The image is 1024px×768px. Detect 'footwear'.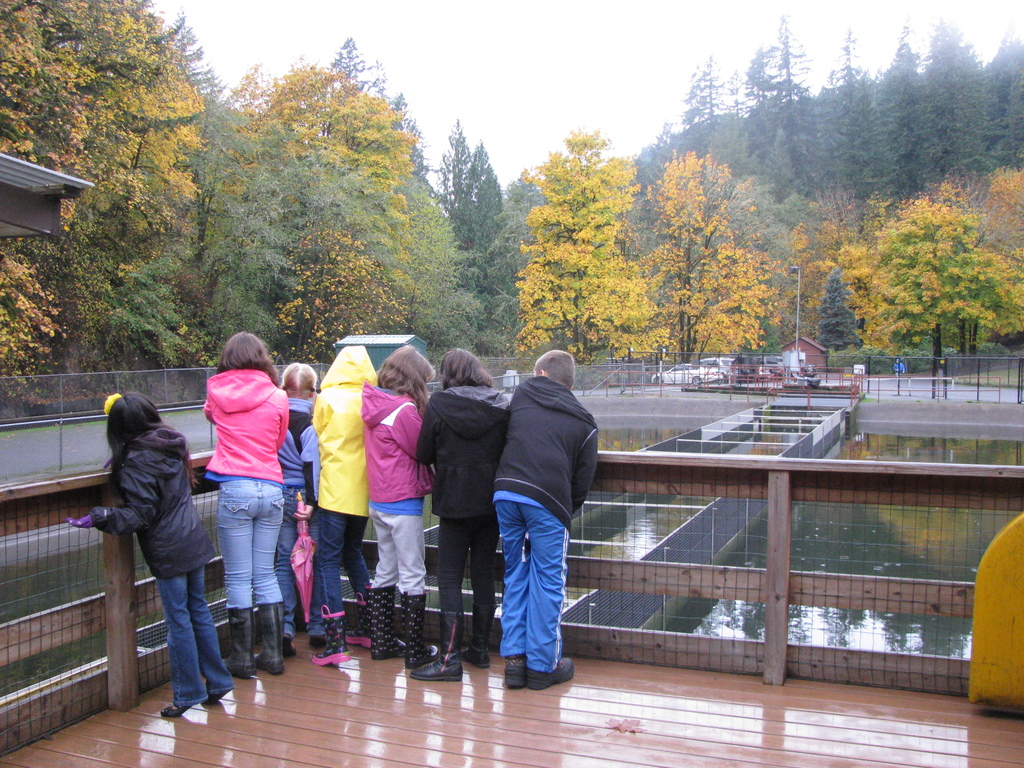
Detection: l=525, t=656, r=572, b=689.
